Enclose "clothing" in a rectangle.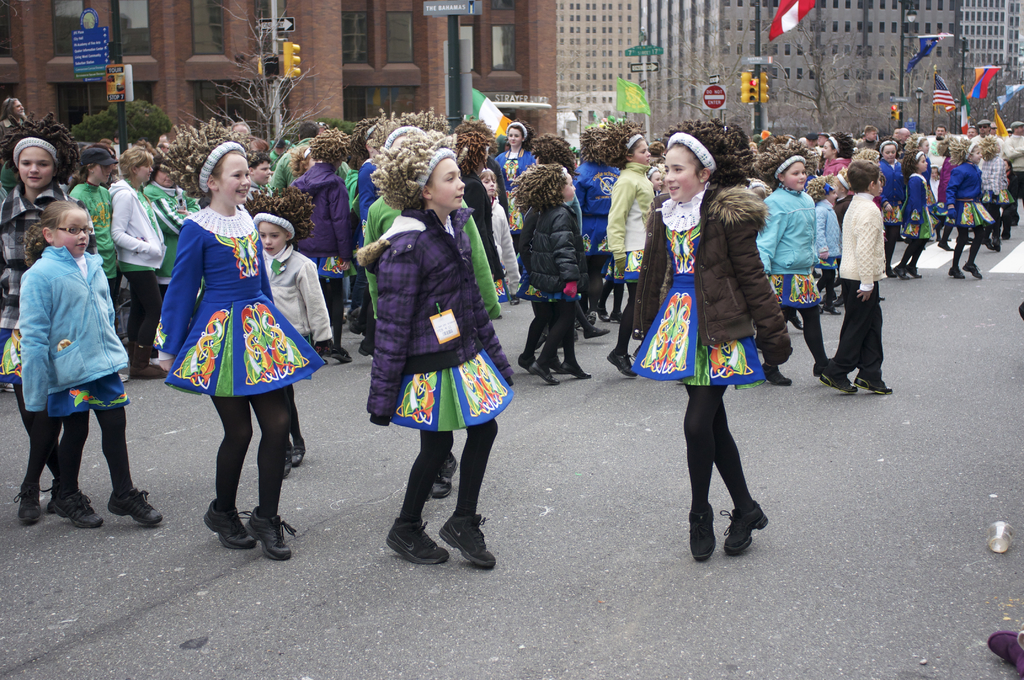
locate(72, 181, 116, 301).
